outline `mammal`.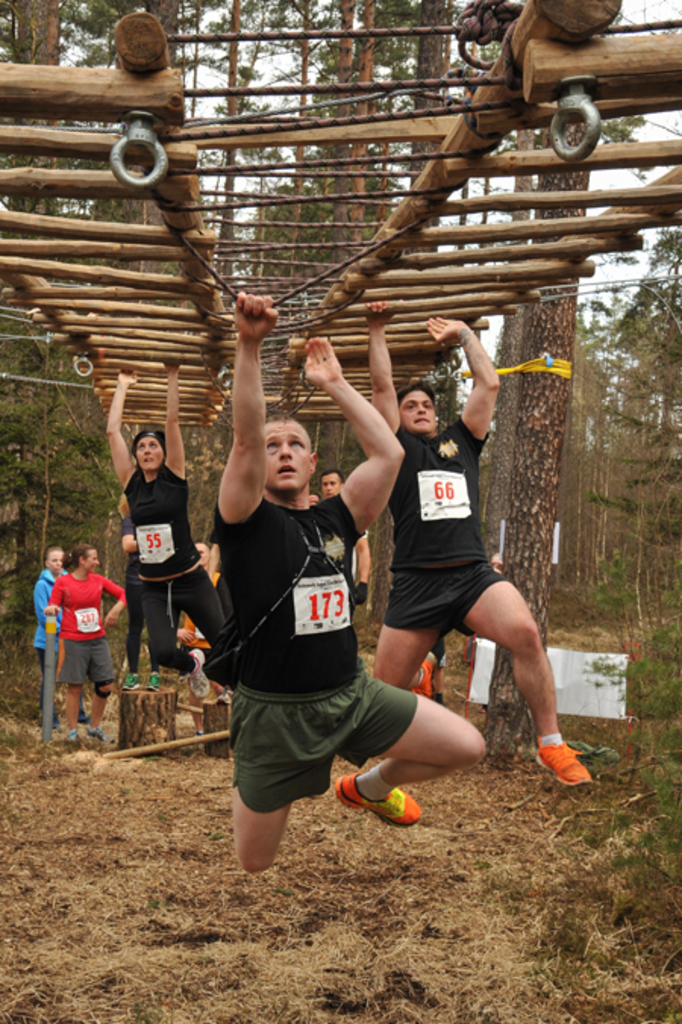
Outline: x1=321 y1=468 x2=370 y2=617.
